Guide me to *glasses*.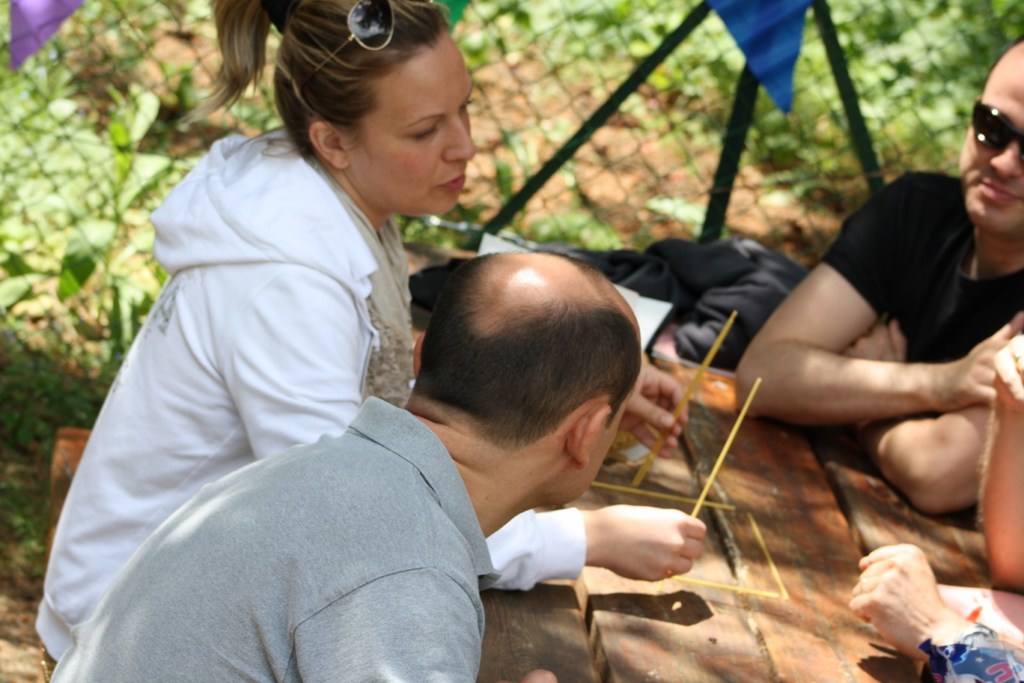
Guidance: bbox=(316, 0, 399, 76).
